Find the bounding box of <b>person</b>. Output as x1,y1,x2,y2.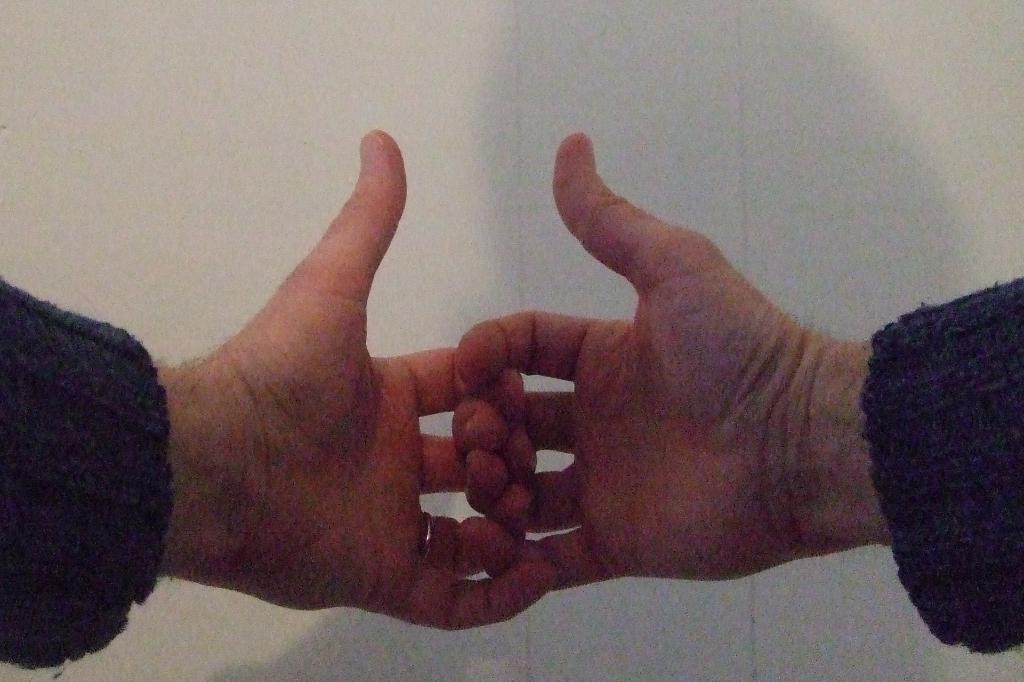
0,123,1023,681.
